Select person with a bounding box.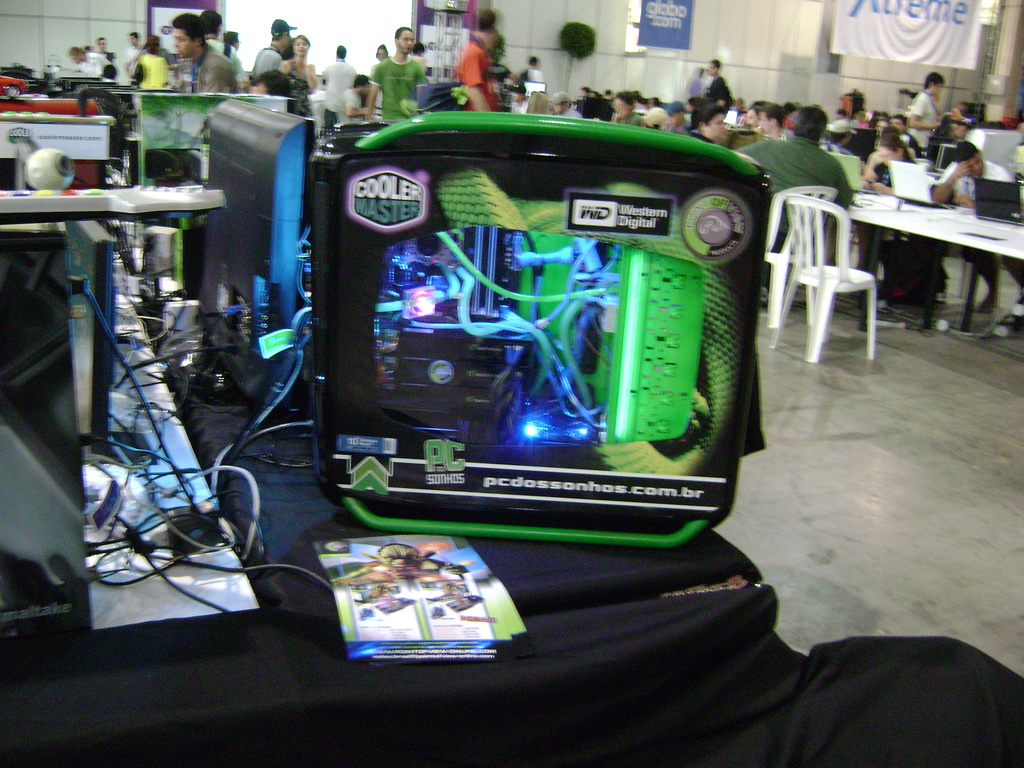
[left=93, top=32, right=124, bottom=85].
